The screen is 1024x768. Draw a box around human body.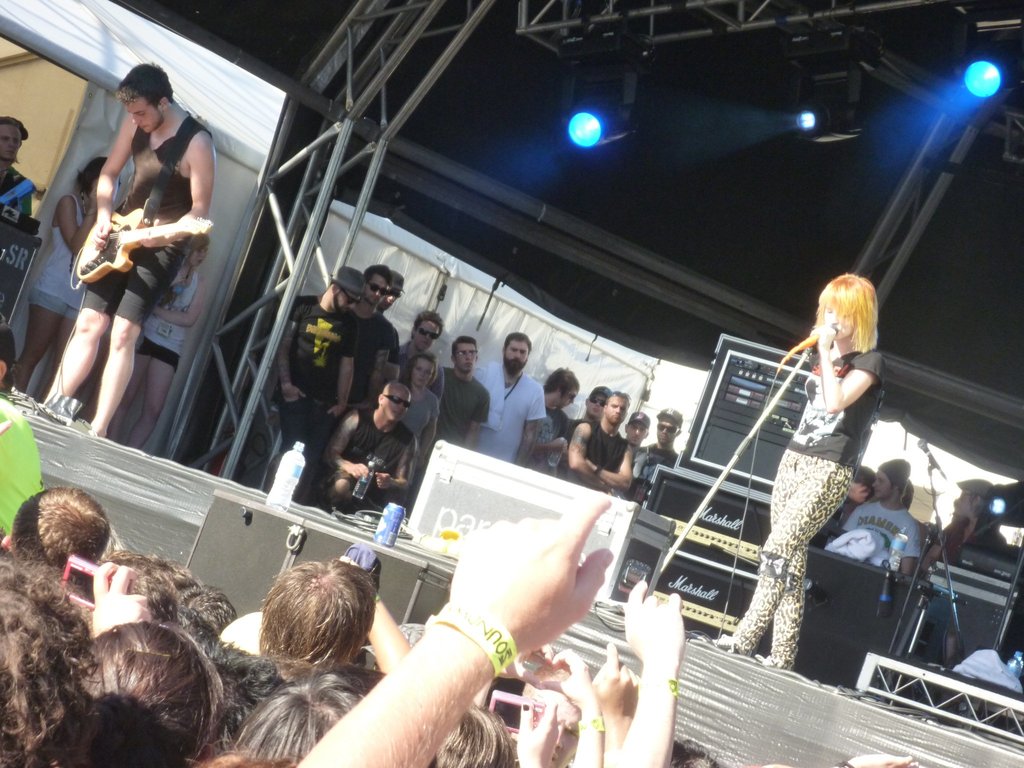
bbox=[34, 67, 239, 473].
